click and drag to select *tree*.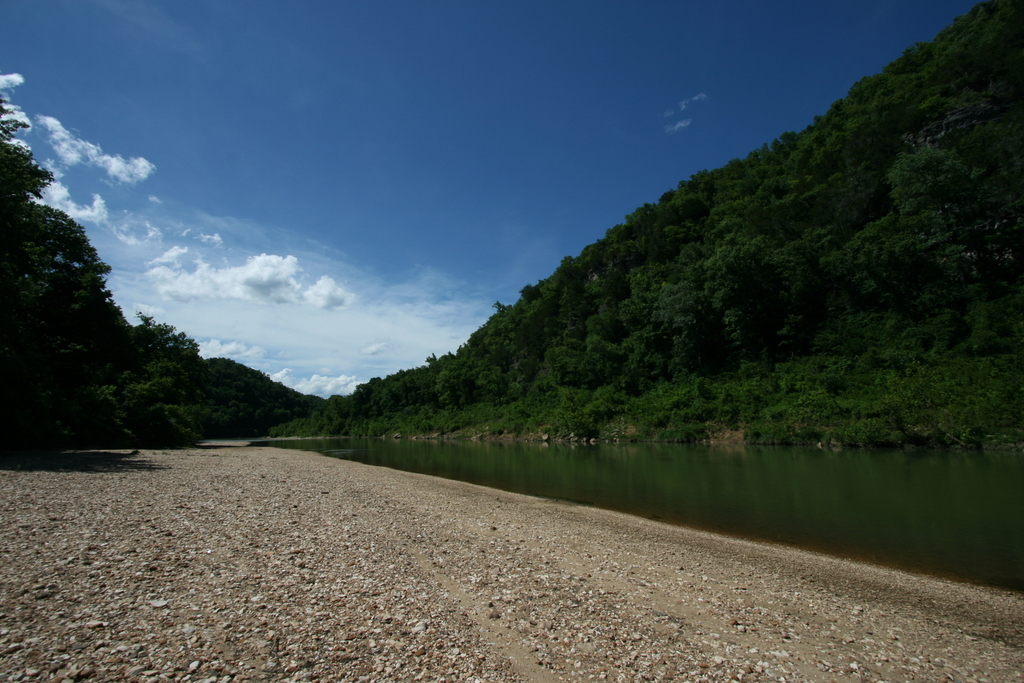
Selection: x1=0 y1=106 x2=145 y2=453.
